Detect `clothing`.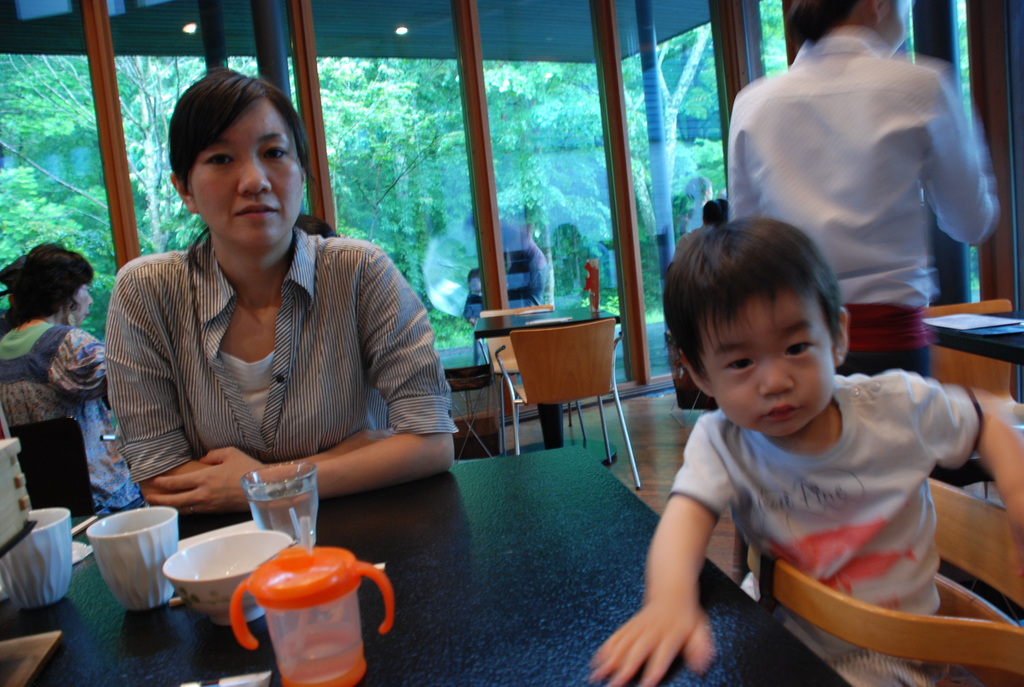
Detected at <box>0,313,121,501</box>.
